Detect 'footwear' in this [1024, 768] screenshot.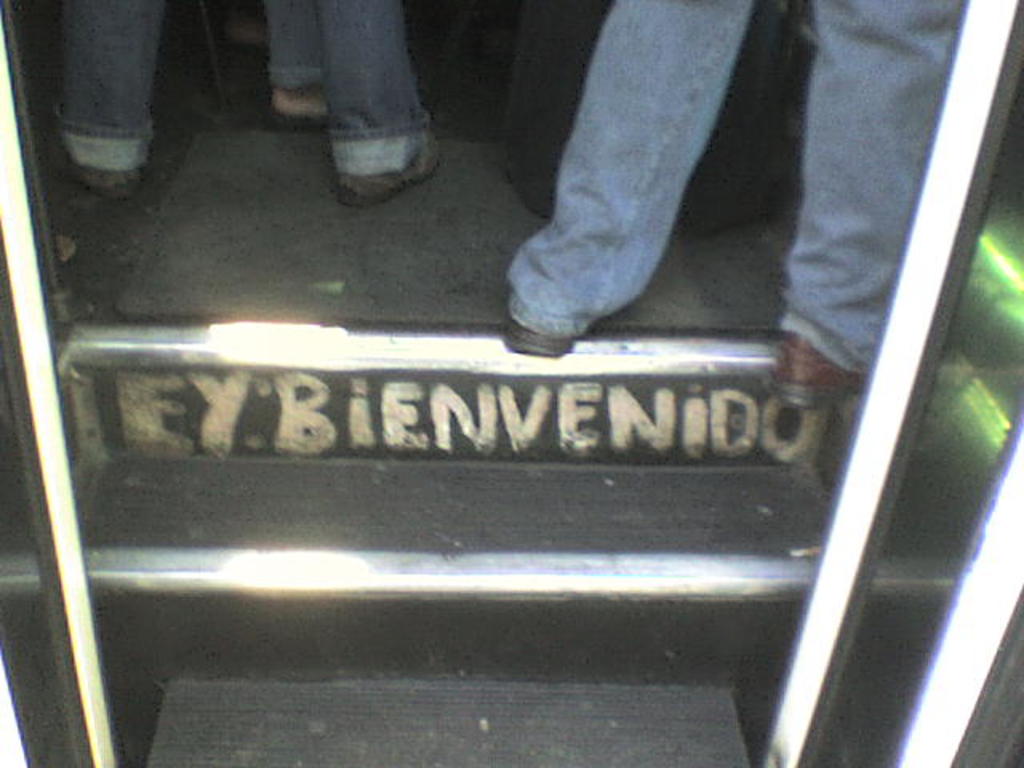
Detection: <region>328, 131, 438, 206</region>.
